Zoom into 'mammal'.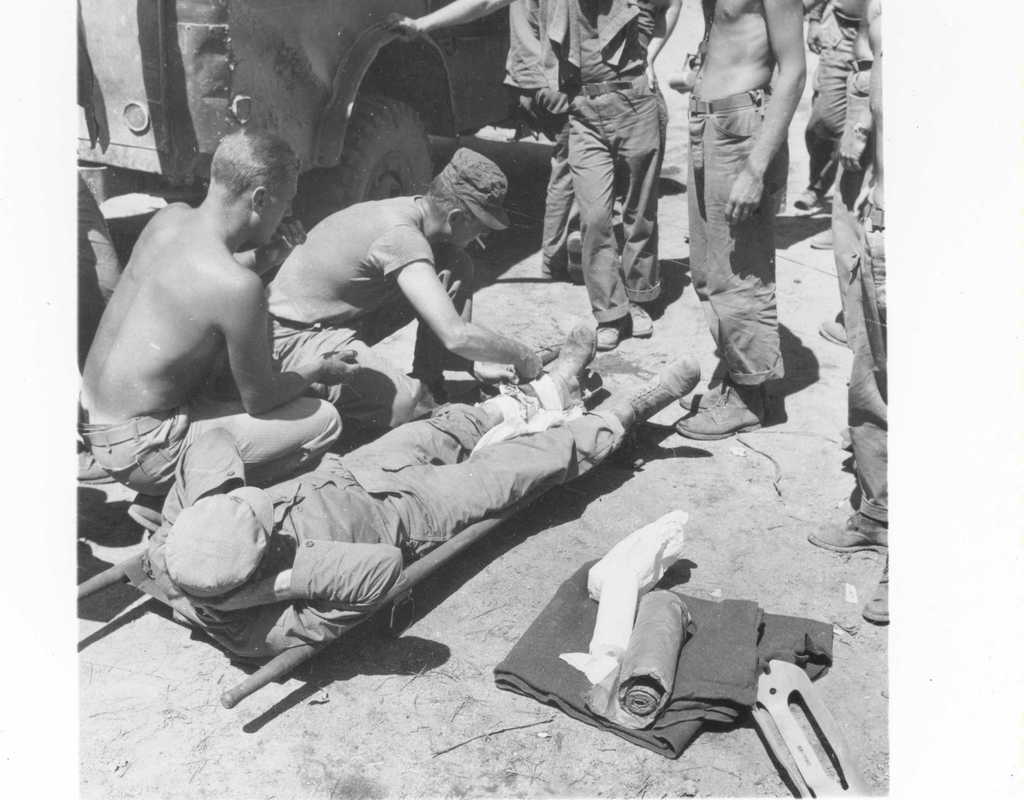
Zoom target: pyautogui.locateOnScreen(808, 3, 883, 625).
